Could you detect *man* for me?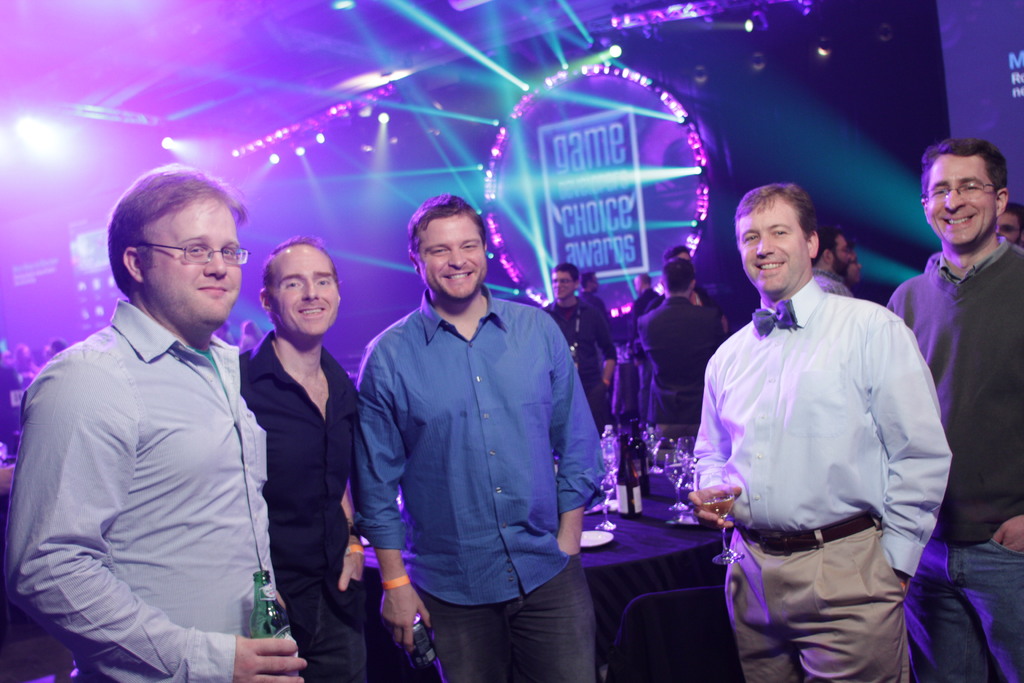
Detection result: 348 191 607 682.
